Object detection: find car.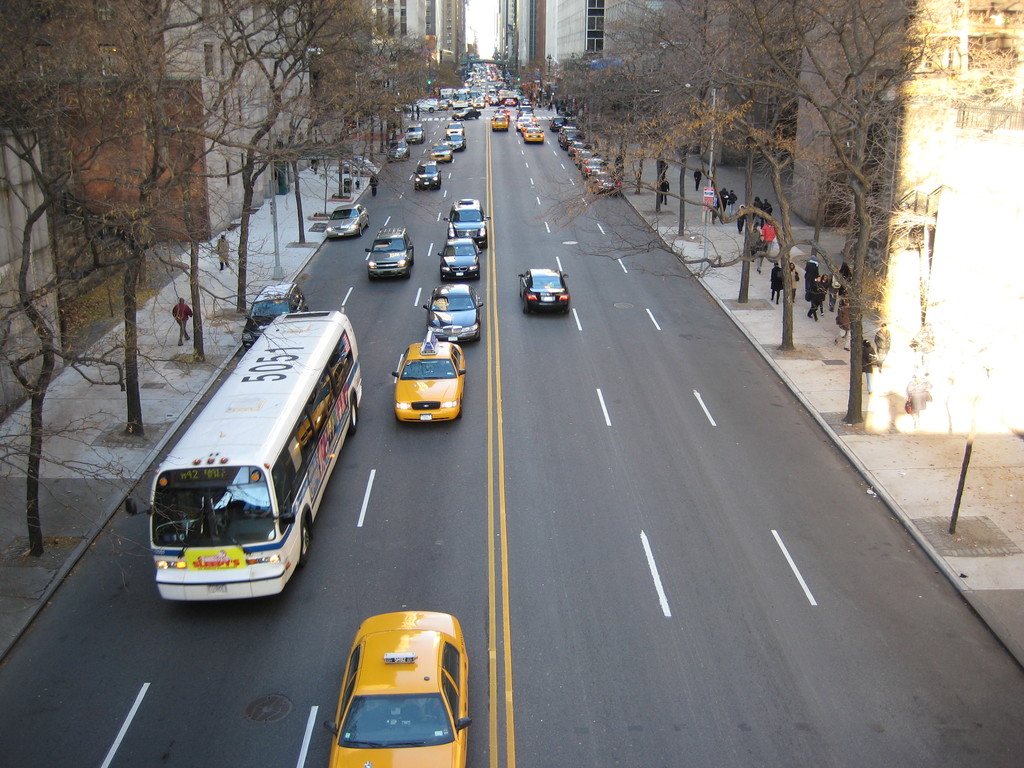
245,286,308,349.
